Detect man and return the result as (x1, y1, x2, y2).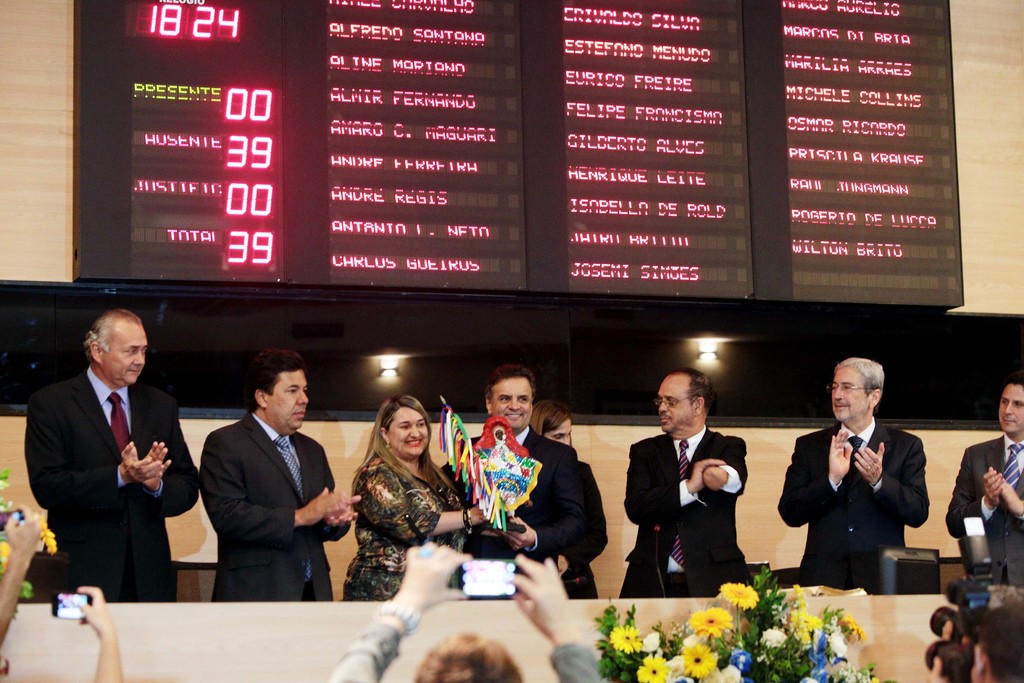
(20, 300, 200, 603).
